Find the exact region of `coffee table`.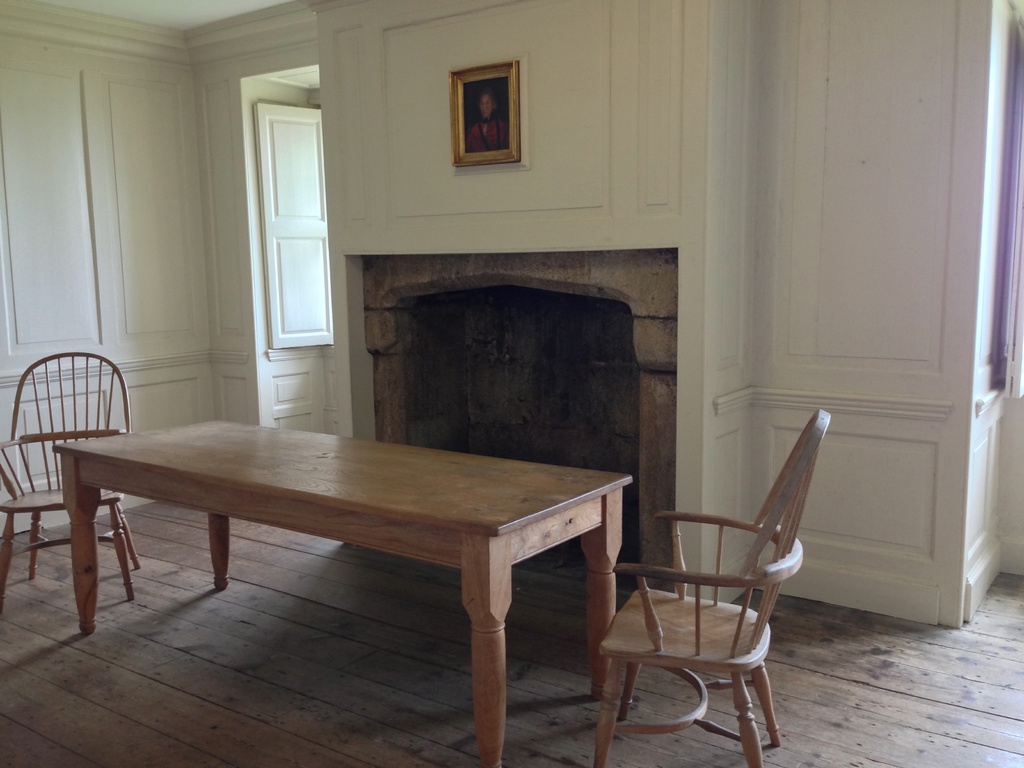
Exact region: (left=49, top=417, right=632, bottom=767).
